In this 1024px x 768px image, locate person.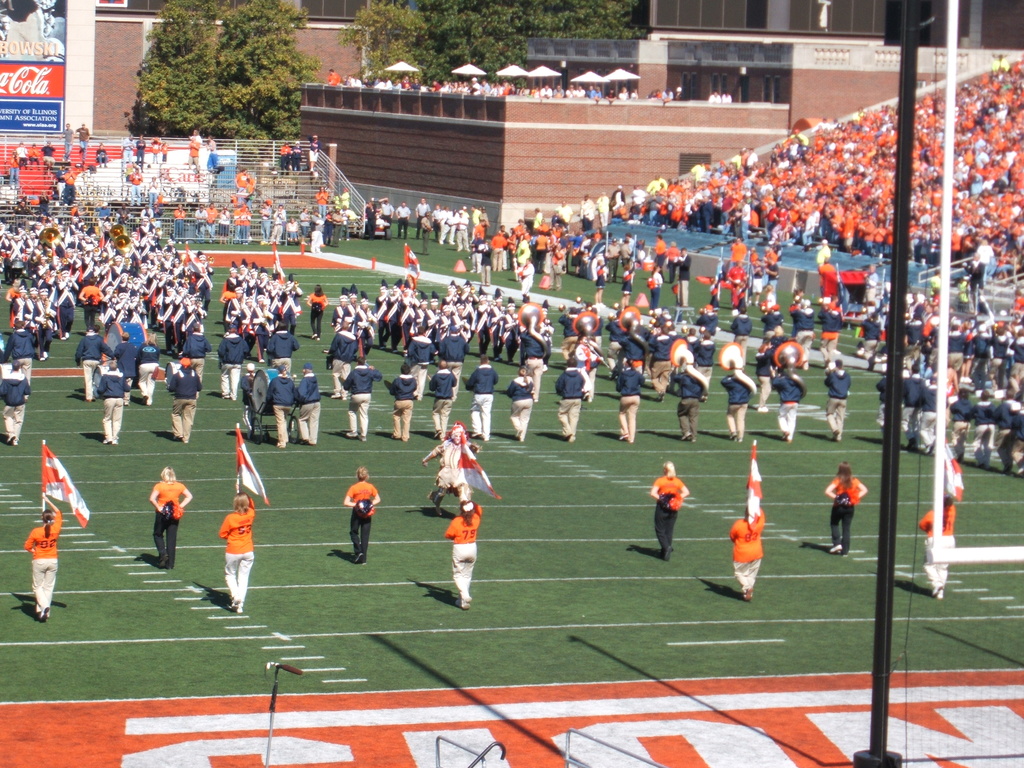
Bounding box: <bbox>829, 465, 879, 568</bbox>.
